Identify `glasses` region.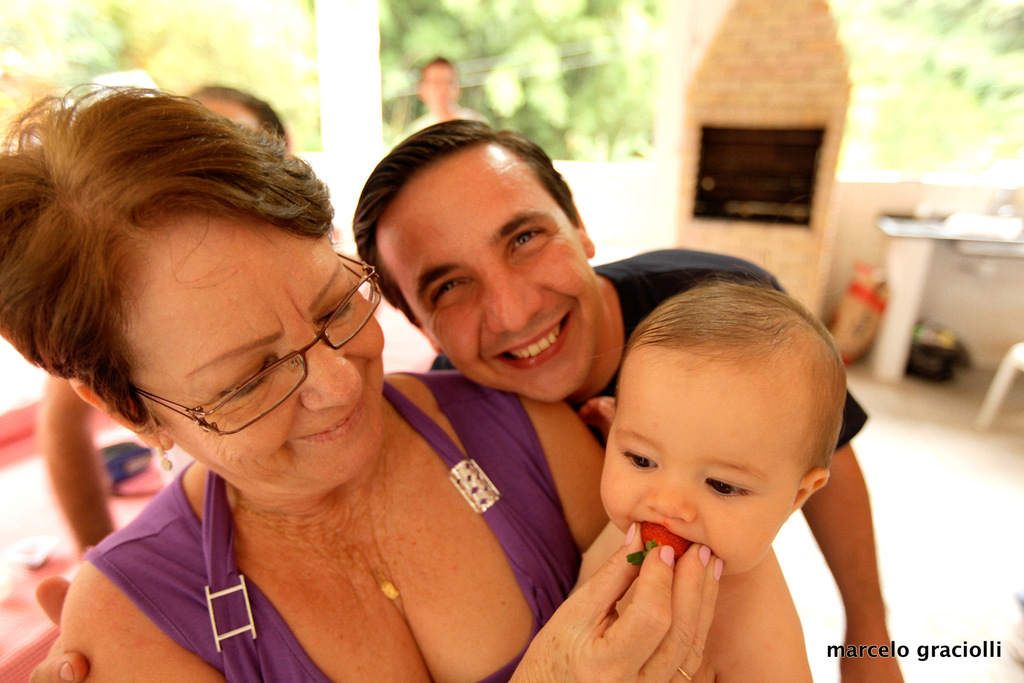
Region: [127, 248, 391, 441].
